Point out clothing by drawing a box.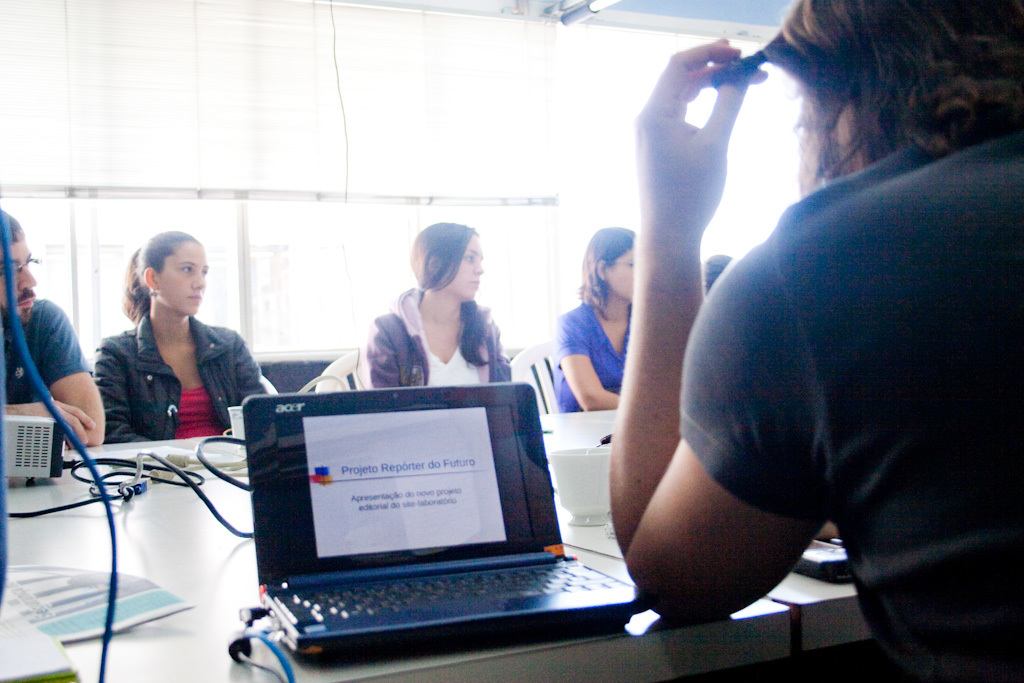
94 301 267 445.
